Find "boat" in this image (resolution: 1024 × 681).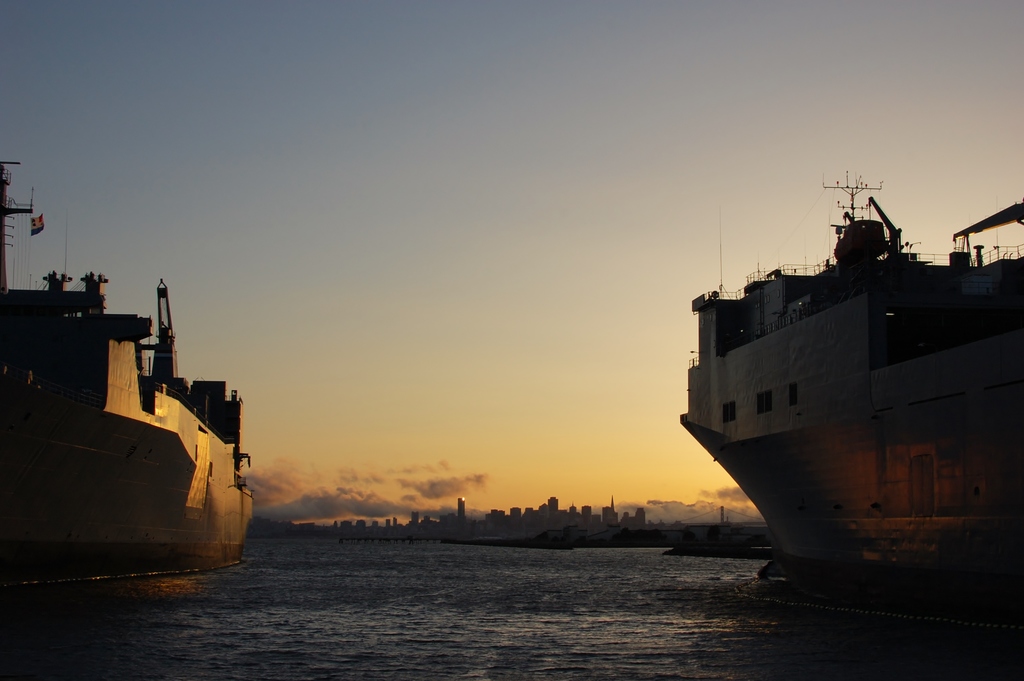
rect(680, 139, 1020, 575).
